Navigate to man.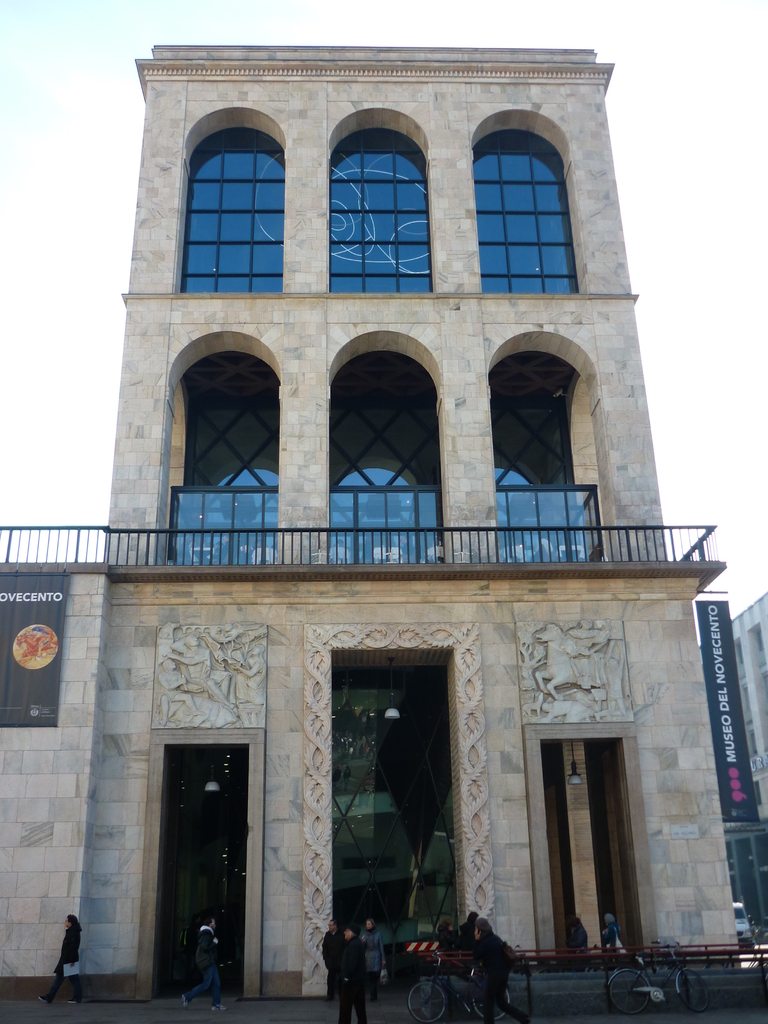
Navigation target: region(175, 917, 228, 1013).
